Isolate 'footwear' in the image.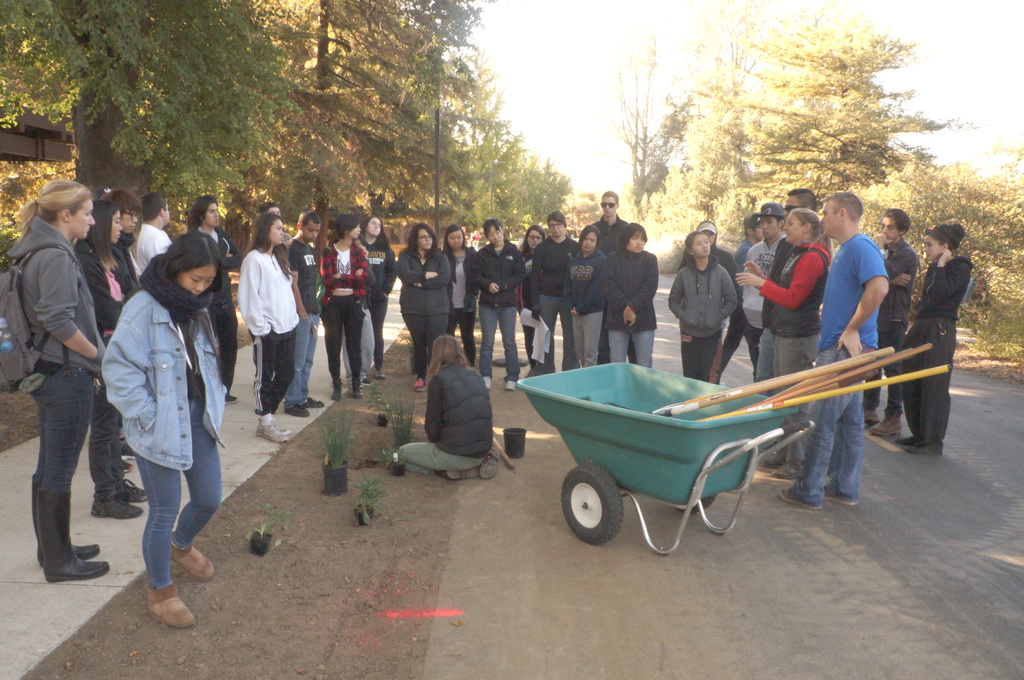
Isolated region: select_region(359, 374, 372, 386).
